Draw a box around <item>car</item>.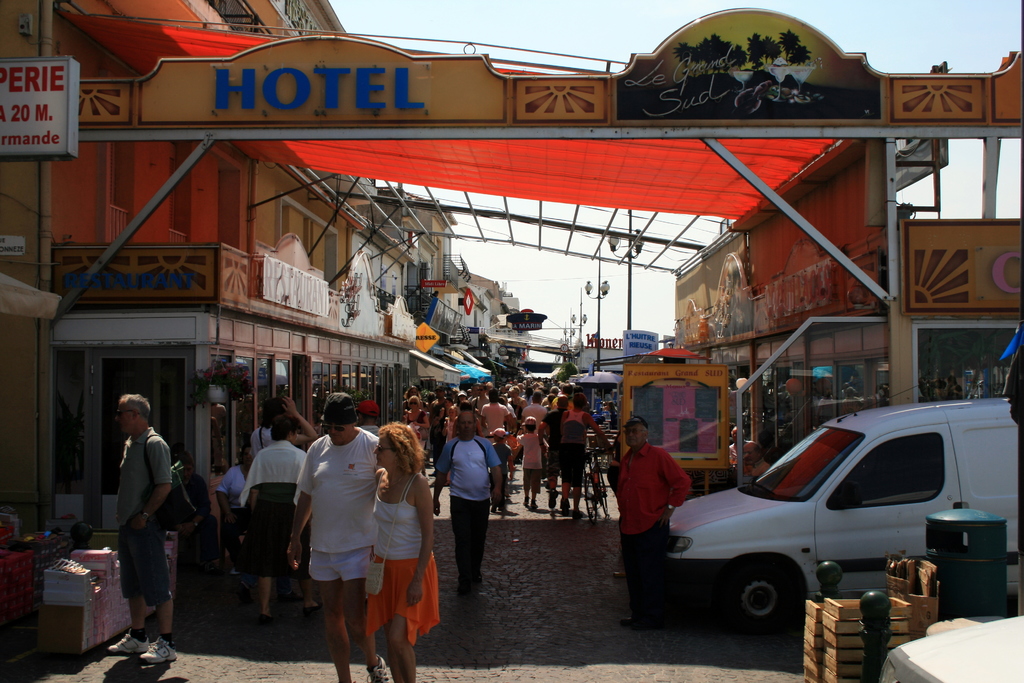
pyautogui.locateOnScreen(635, 395, 1023, 643).
